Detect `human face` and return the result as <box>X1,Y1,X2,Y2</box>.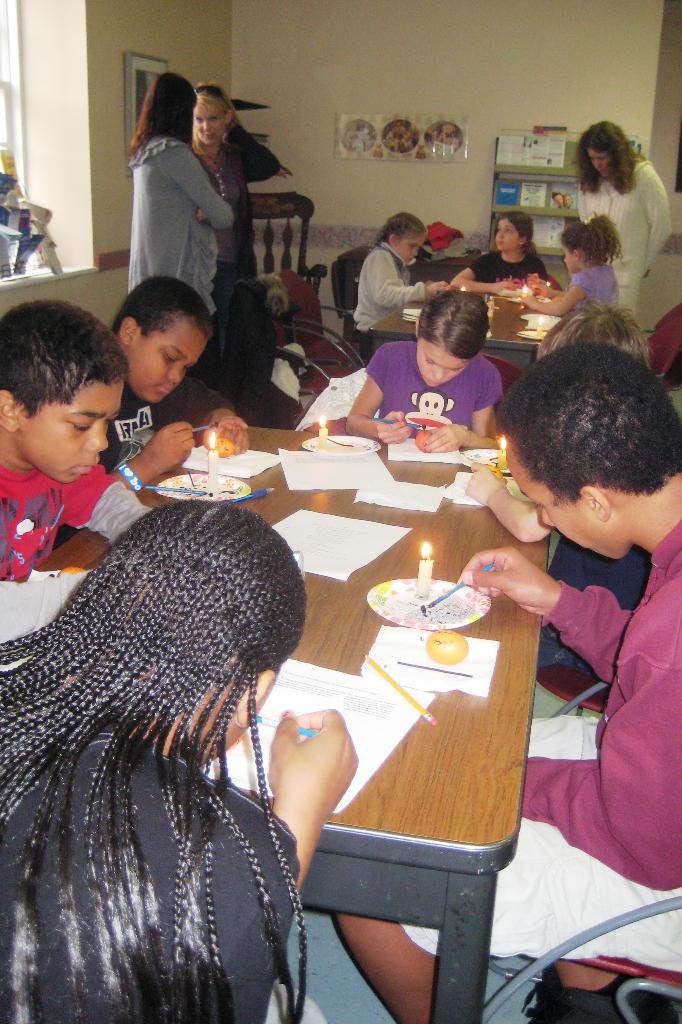
<box>123,319,210,409</box>.
